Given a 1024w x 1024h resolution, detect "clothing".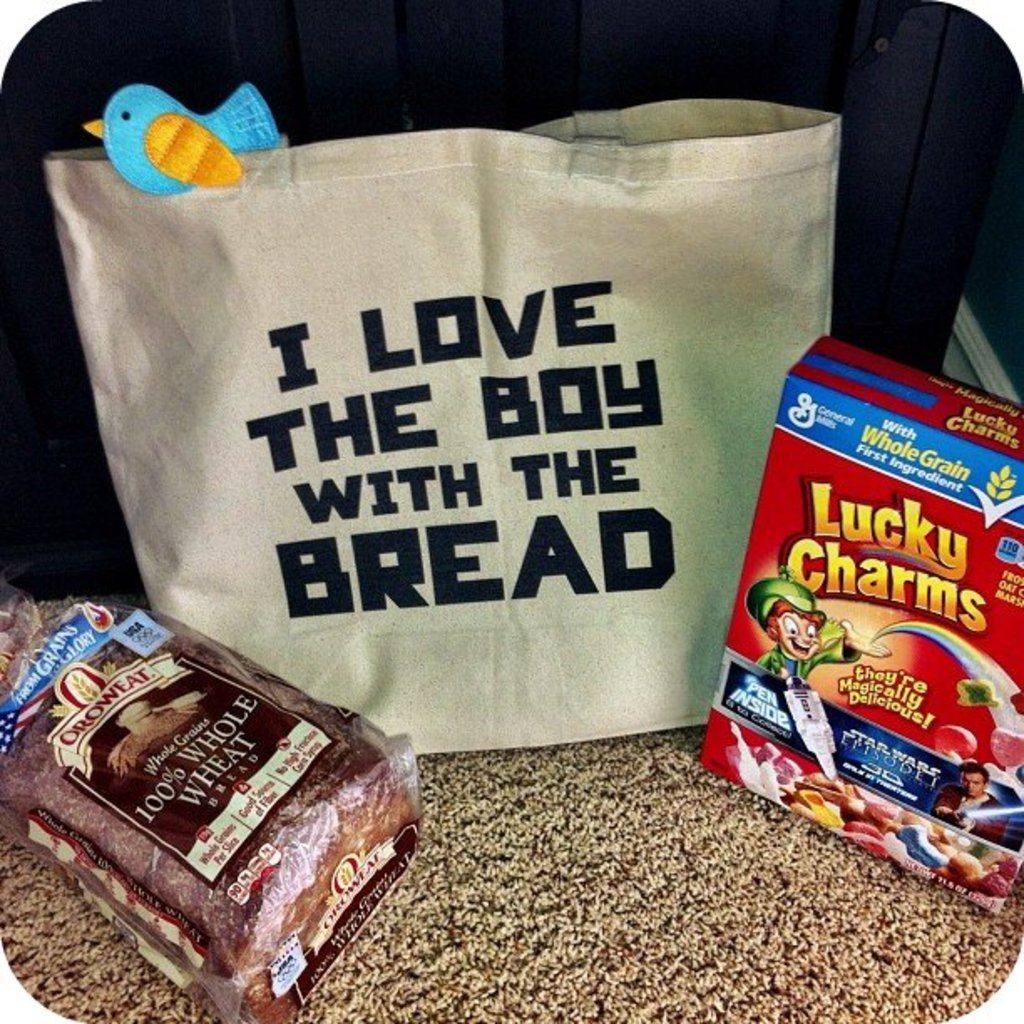
x1=758, y1=639, x2=852, y2=674.
